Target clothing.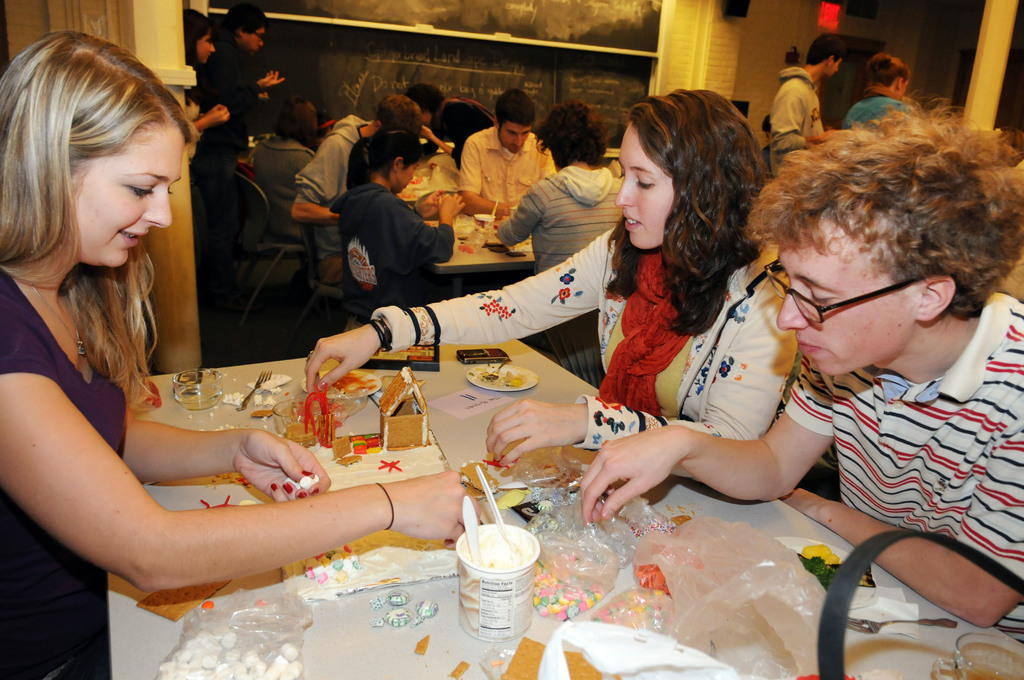
Target region: detection(454, 125, 571, 229).
